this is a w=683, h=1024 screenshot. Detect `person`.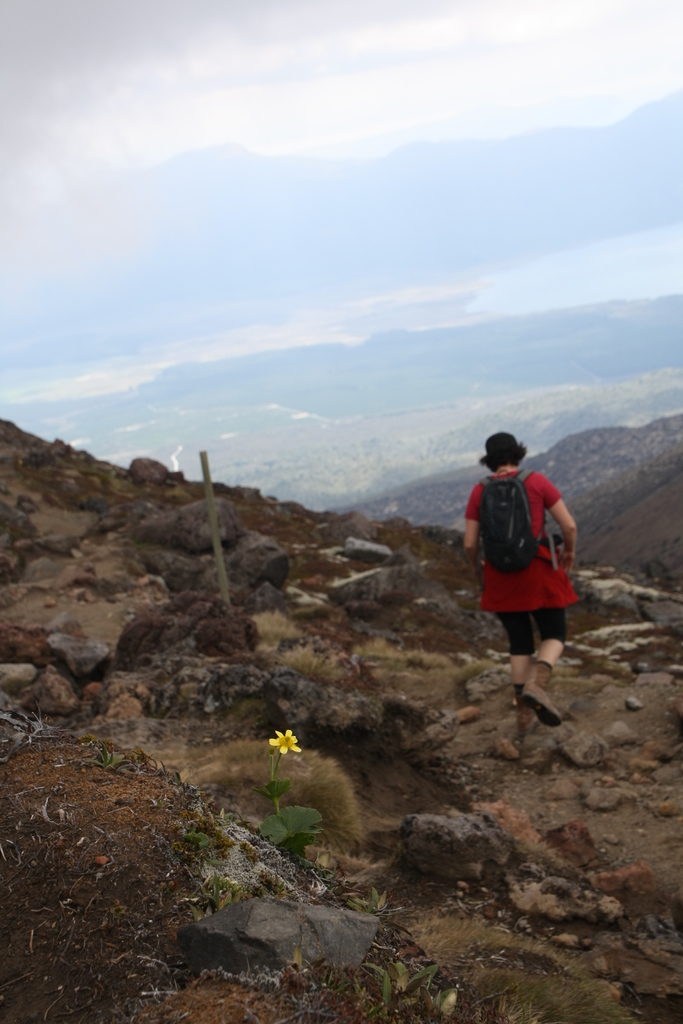
rect(465, 430, 582, 736).
